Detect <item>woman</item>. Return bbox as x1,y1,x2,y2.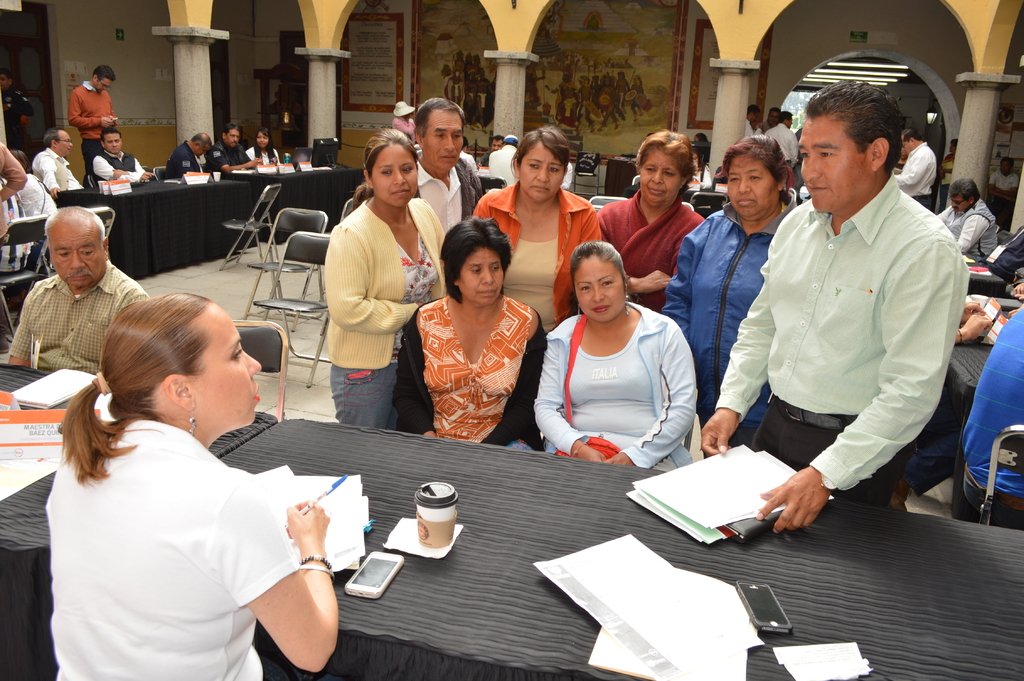
404,215,547,452.
